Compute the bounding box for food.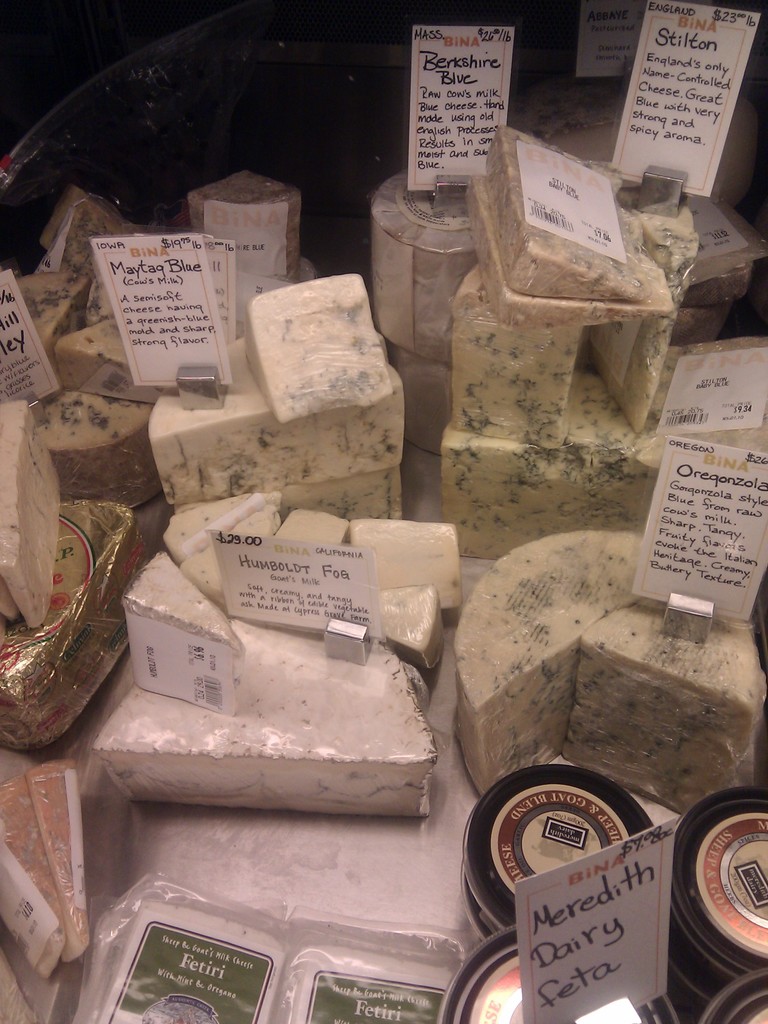
x1=0 y1=759 x2=100 y2=983.
